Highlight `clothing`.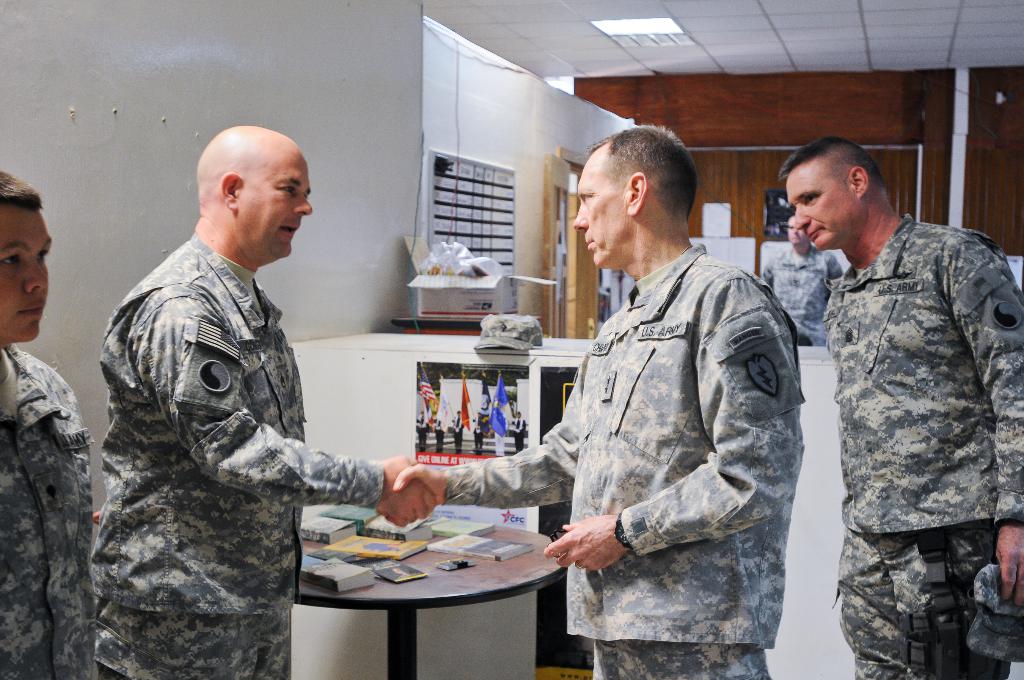
Highlighted region: crop(762, 245, 846, 344).
